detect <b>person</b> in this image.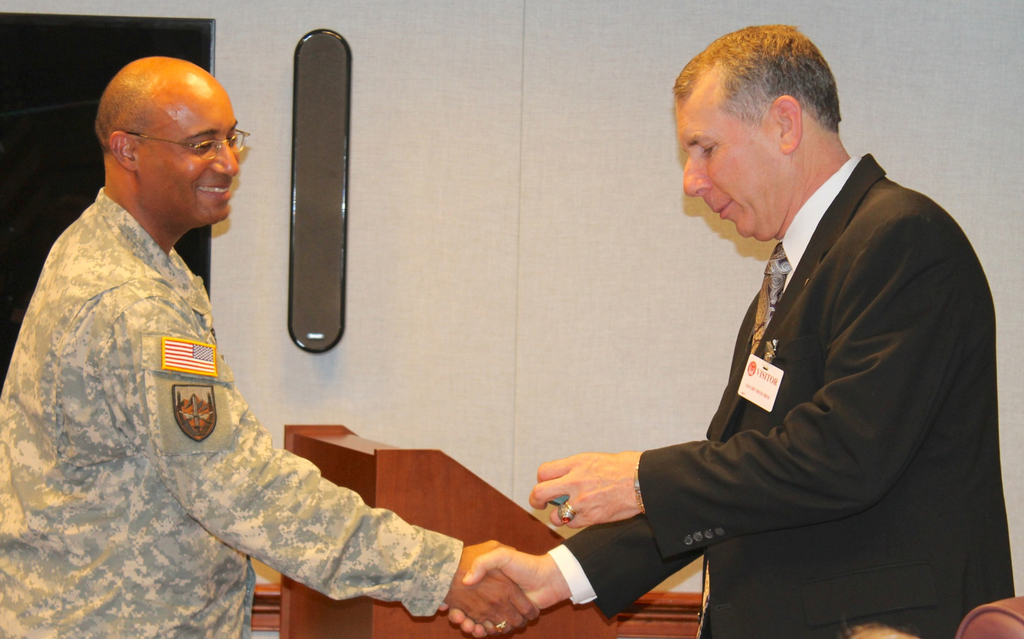
Detection: x1=0 y1=56 x2=541 y2=638.
